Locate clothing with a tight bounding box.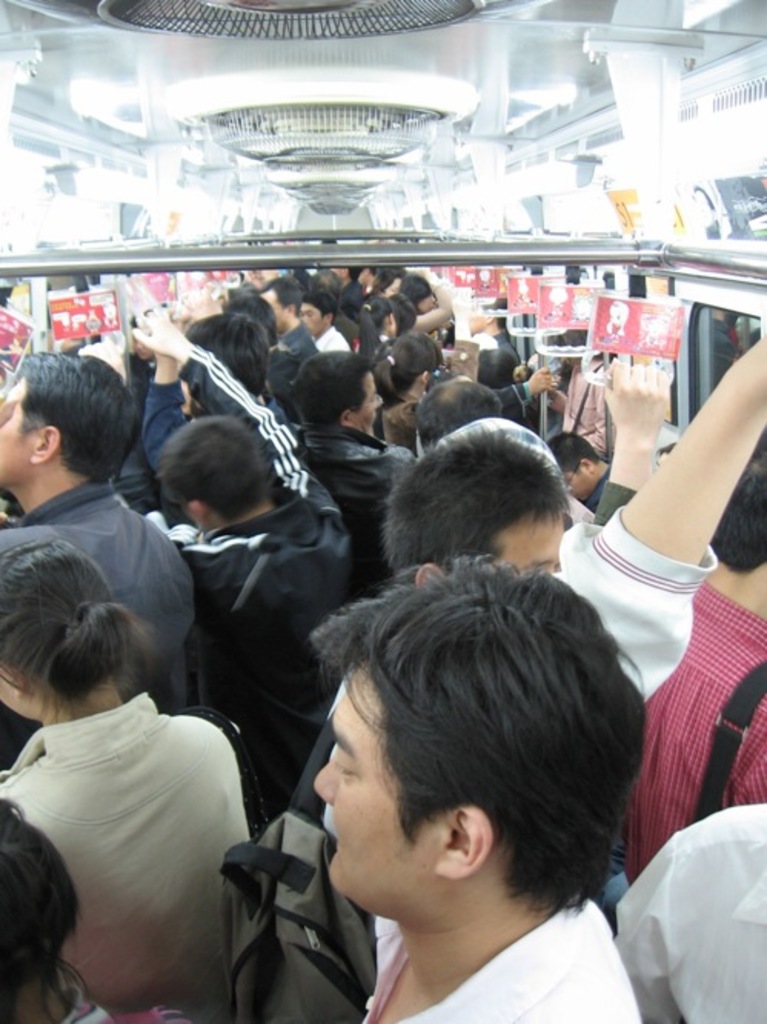
bbox=[45, 962, 120, 1022].
